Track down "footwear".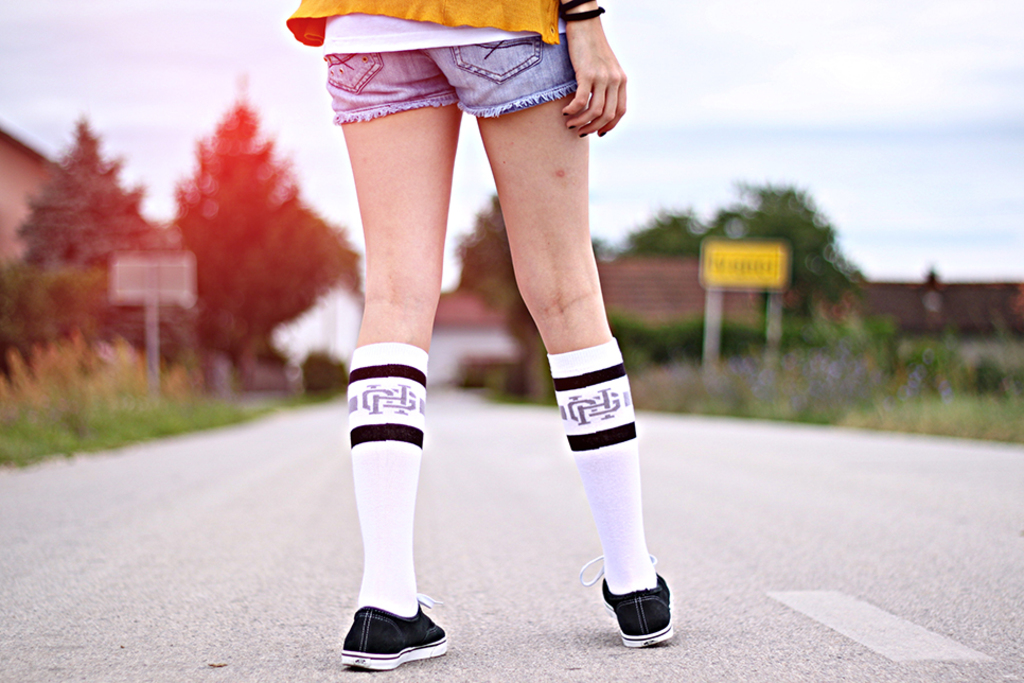
Tracked to detection(347, 597, 448, 666).
